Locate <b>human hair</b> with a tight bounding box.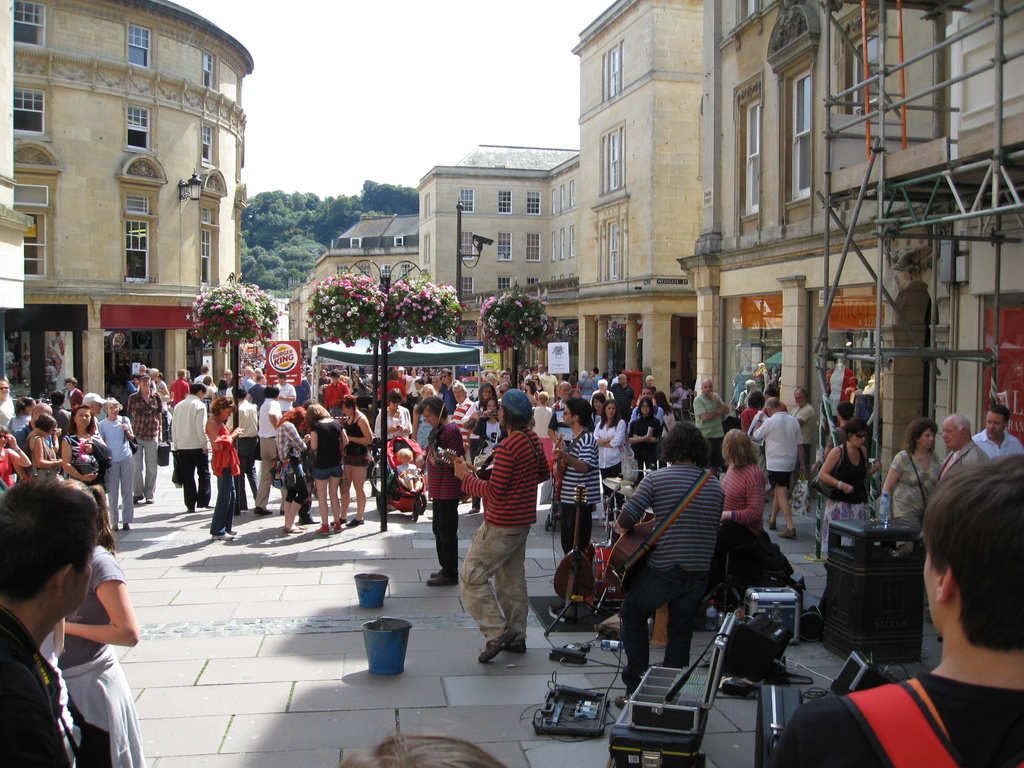
bbox(14, 396, 33, 419).
